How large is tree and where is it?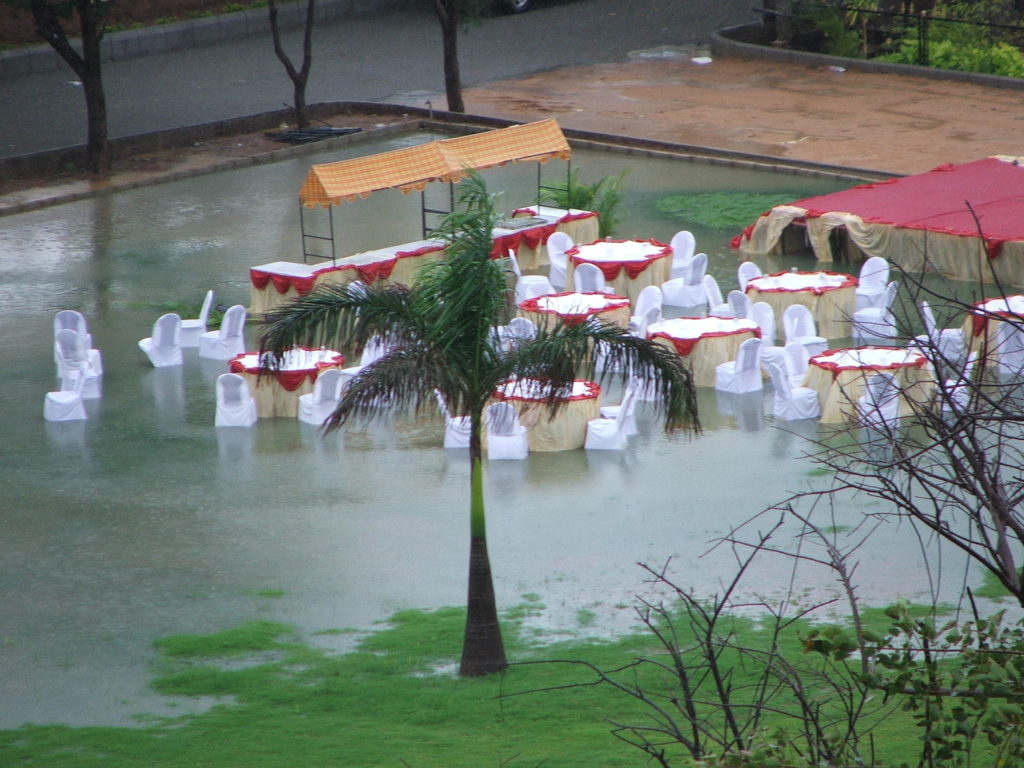
Bounding box: 28,0,118,180.
